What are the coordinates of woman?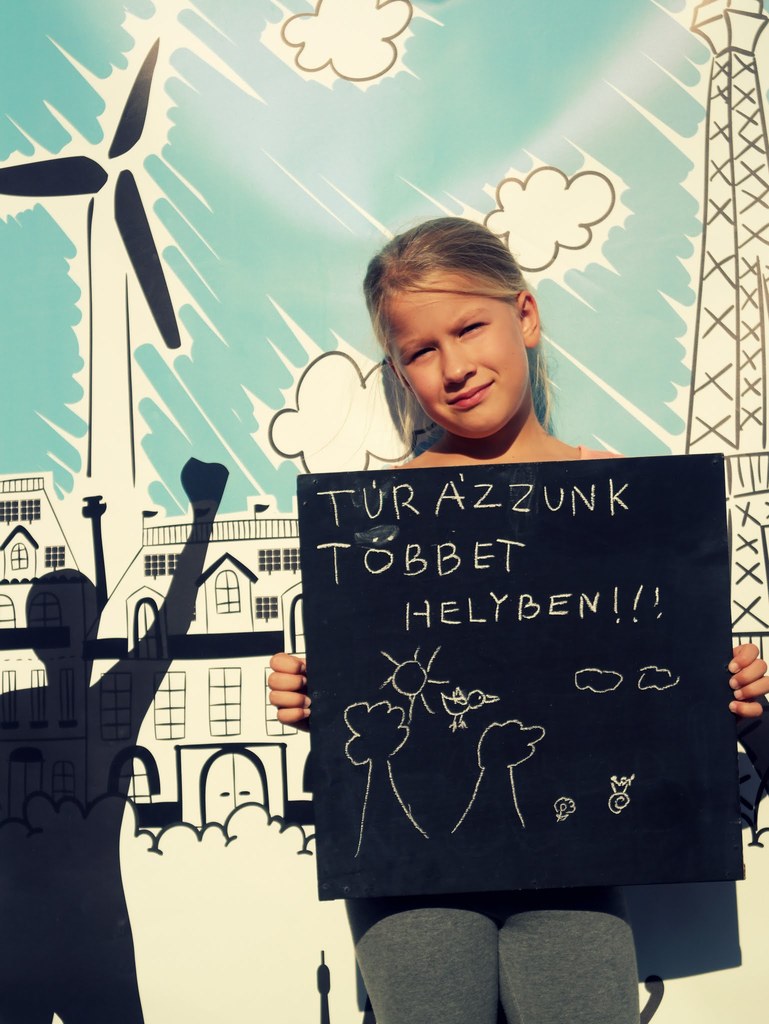
bbox=(309, 246, 651, 866).
